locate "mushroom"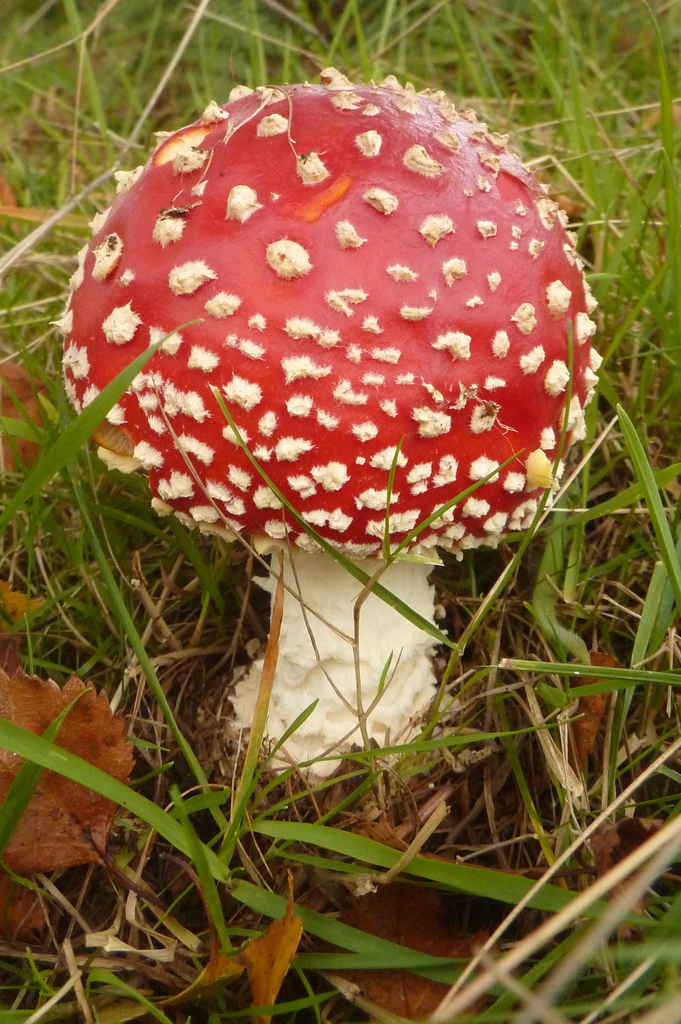
x1=32, y1=54, x2=609, y2=872
